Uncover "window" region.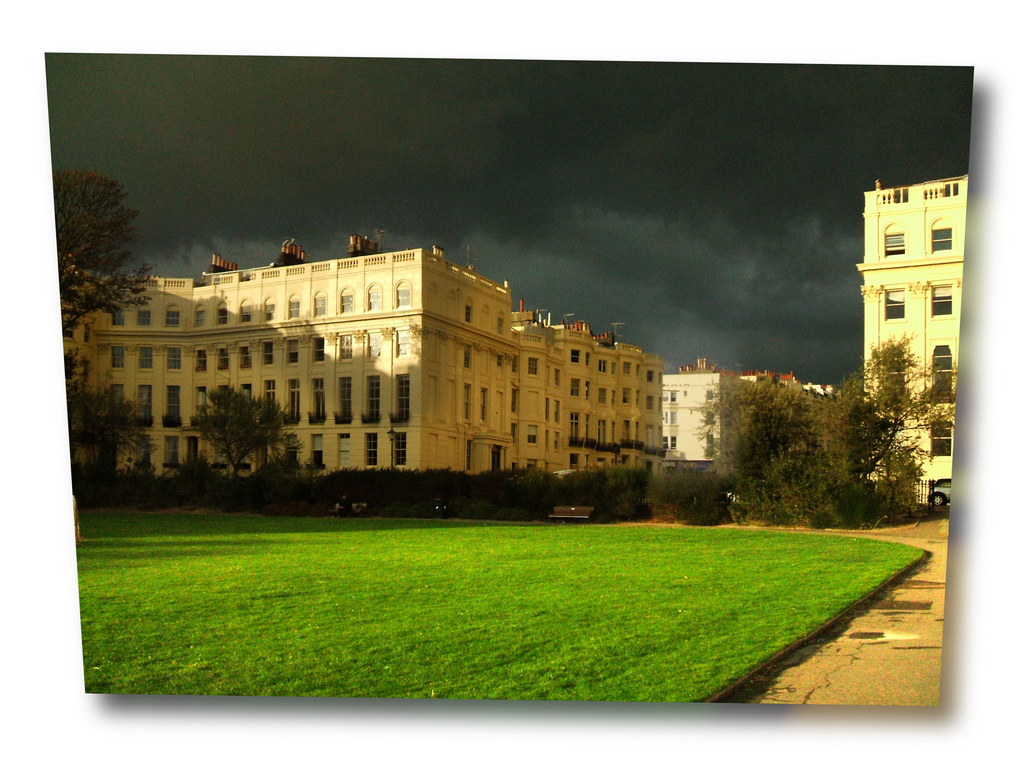
Uncovered: {"x1": 929, "y1": 216, "x2": 955, "y2": 254}.
